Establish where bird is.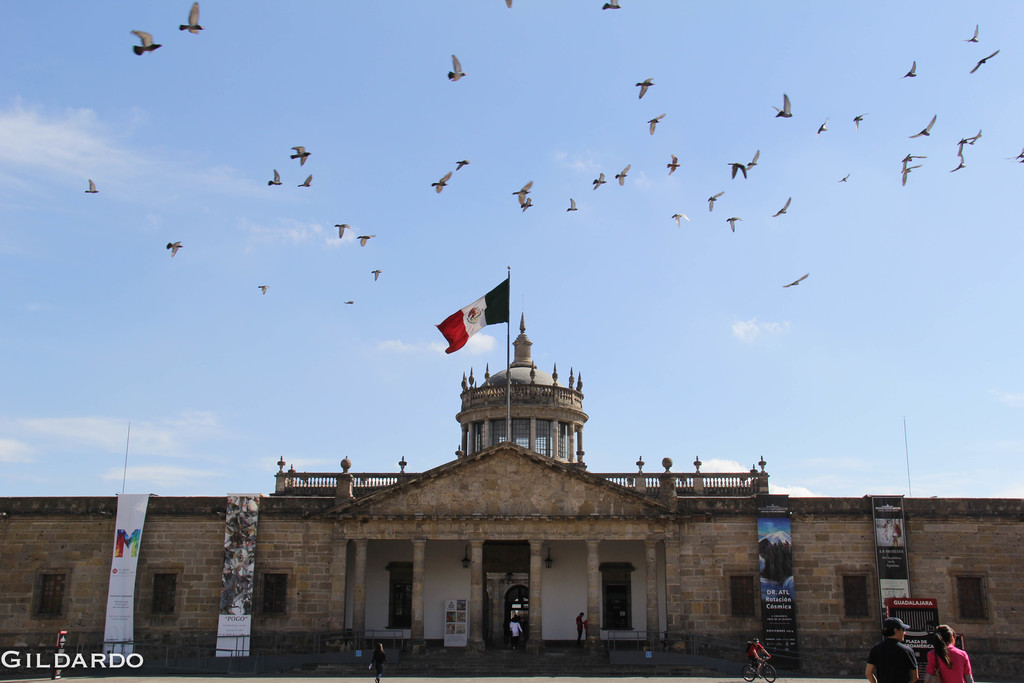
Established at (903,111,938,138).
